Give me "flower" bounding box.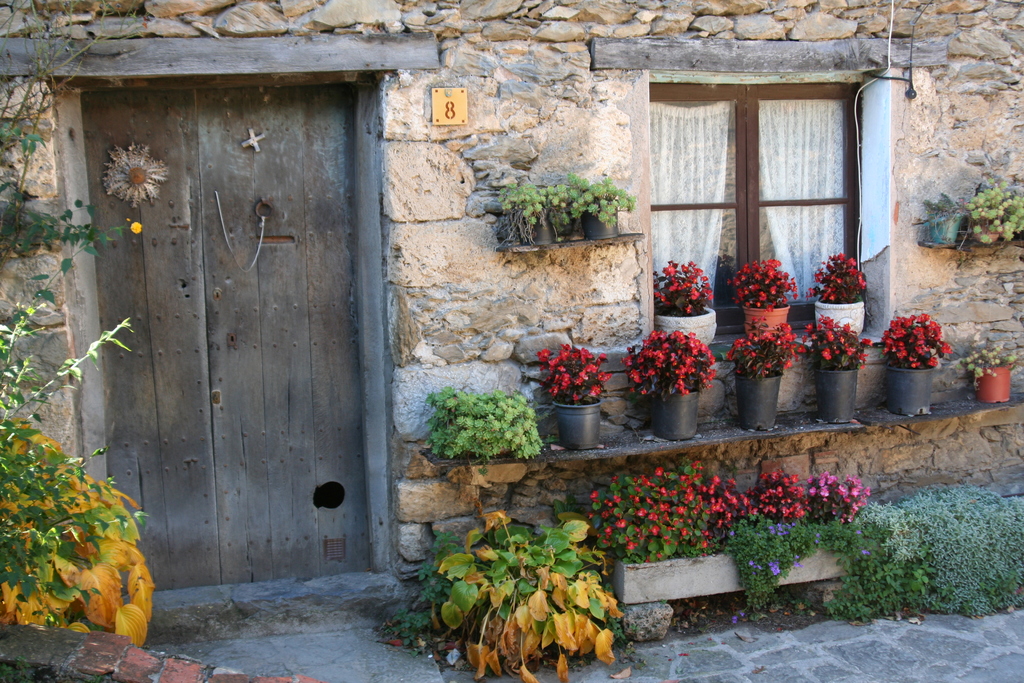
box=[99, 138, 173, 213].
